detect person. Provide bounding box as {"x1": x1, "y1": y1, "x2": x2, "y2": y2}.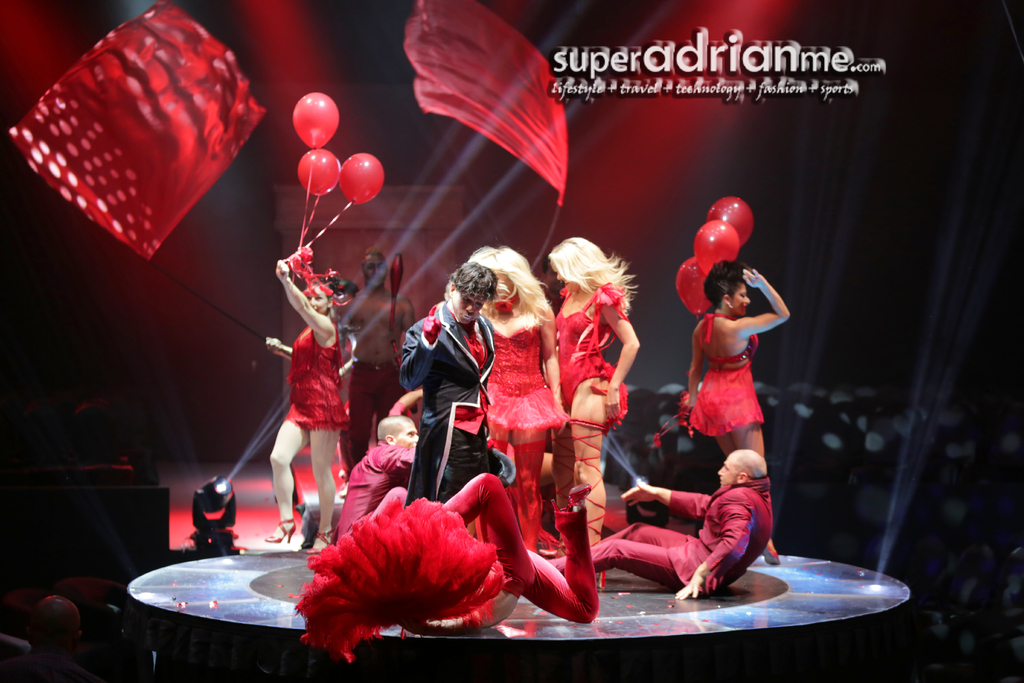
{"x1": 346, "y1": 252, "x2": 414, "y2": 475}.
